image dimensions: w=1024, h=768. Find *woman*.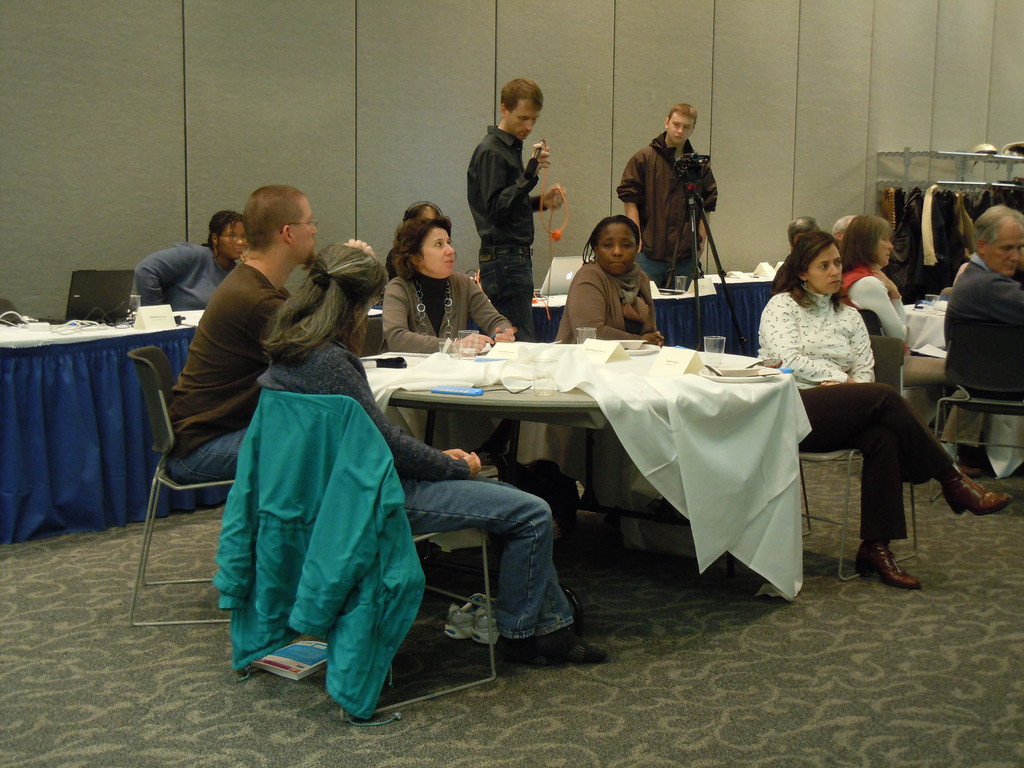
751 223 1013 595.
